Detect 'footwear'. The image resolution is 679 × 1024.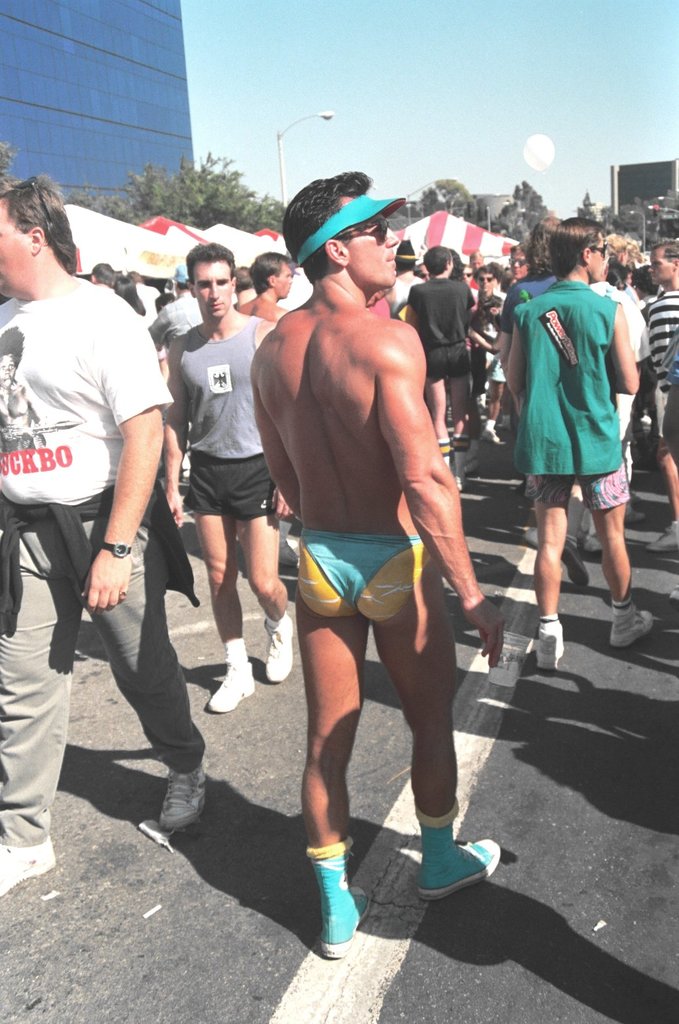
x1=208 y1=663 x2=257 y2=711.
